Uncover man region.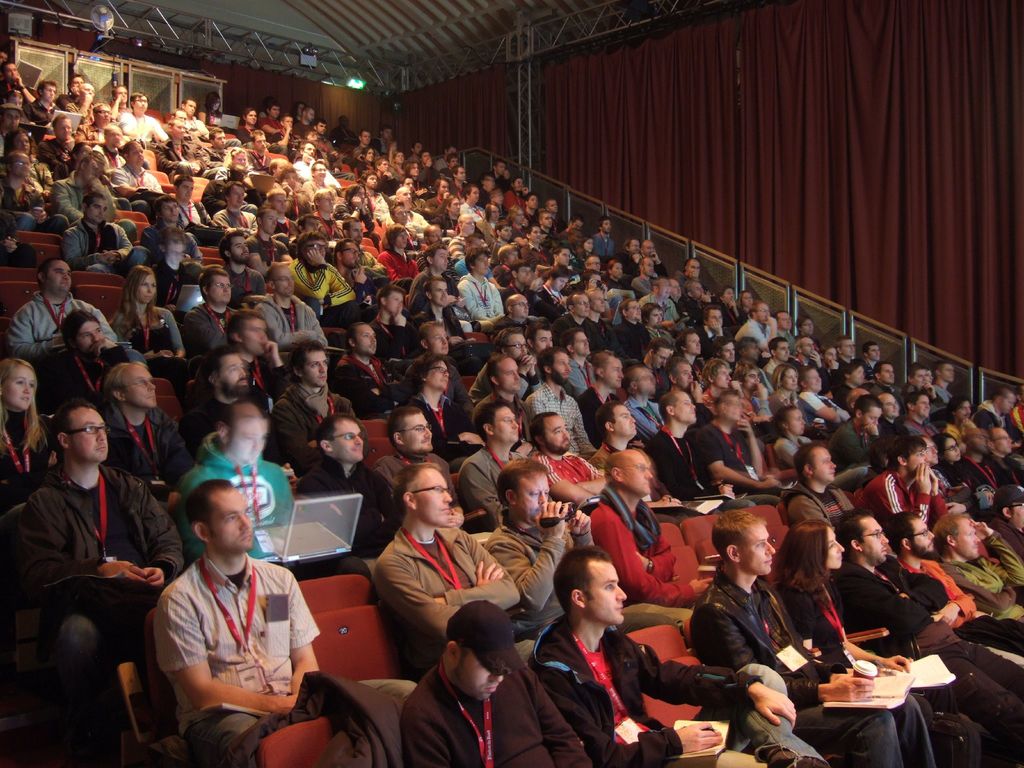
Uncovered: [left=776, top=452, right=854, bottom=527].
